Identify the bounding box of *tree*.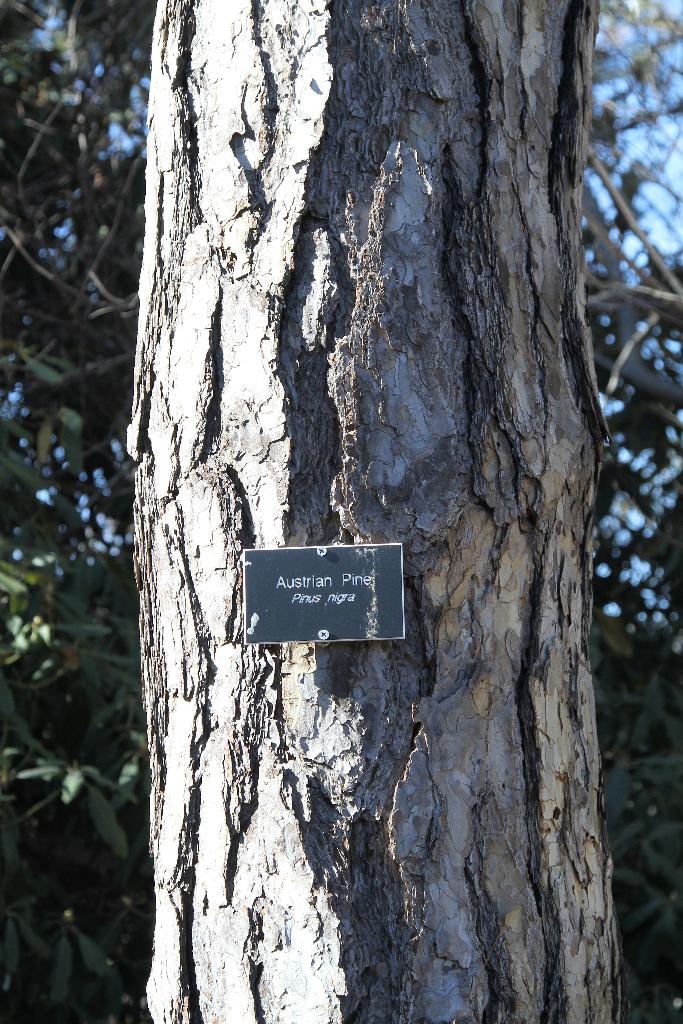
box=[44, 26, 682, 943].
